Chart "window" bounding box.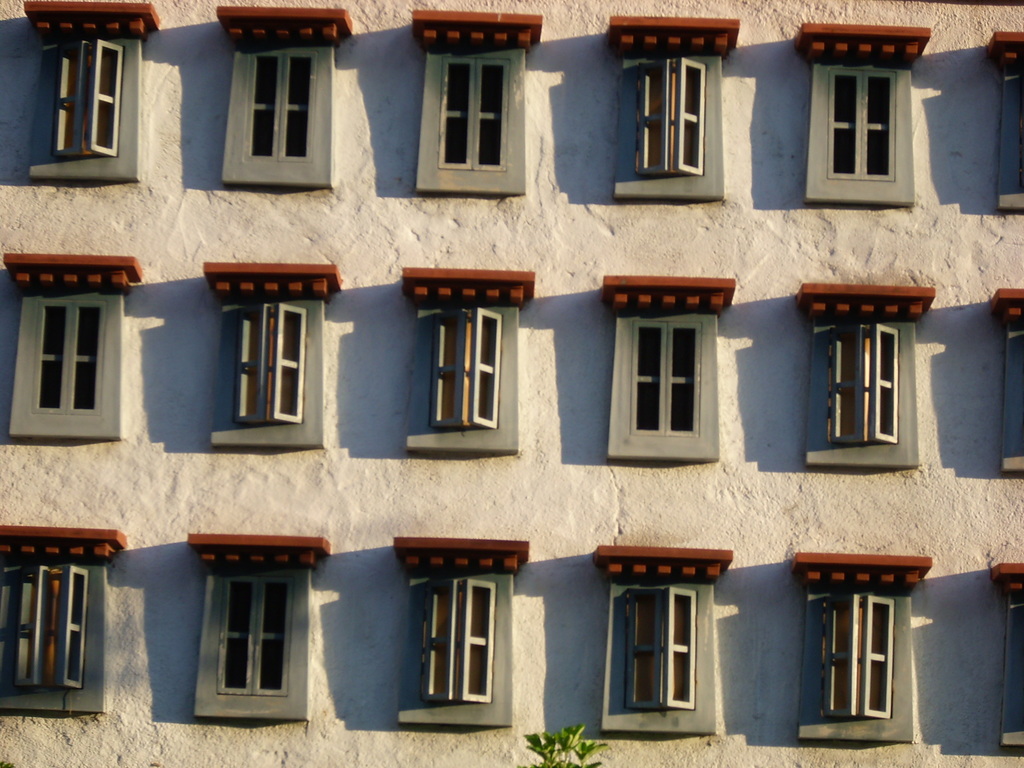
Charted: box=[602, 278, 724, 461].
